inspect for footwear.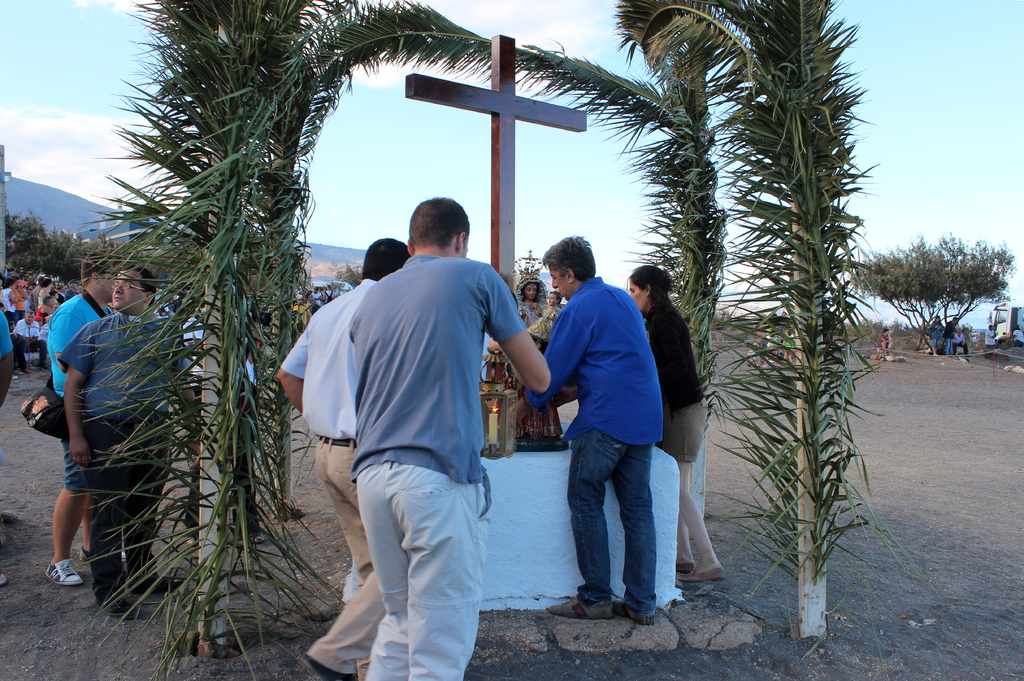
Inspection: locate(615, 602, 655, 628).
